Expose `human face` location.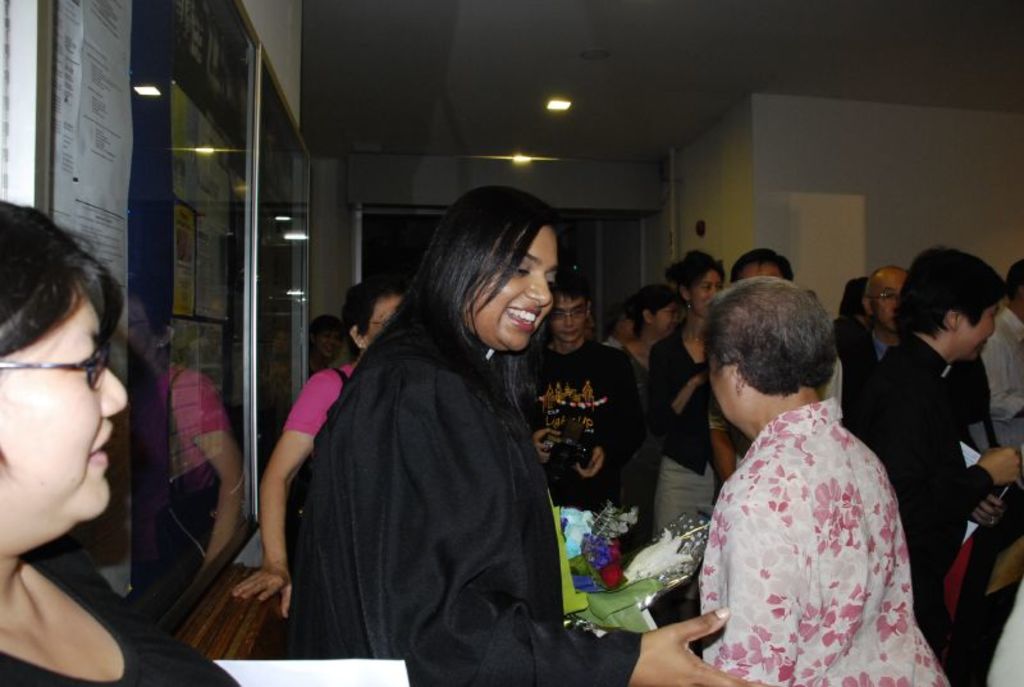
Exposed at x1=877, y1=279, x2=902, y2=331.
